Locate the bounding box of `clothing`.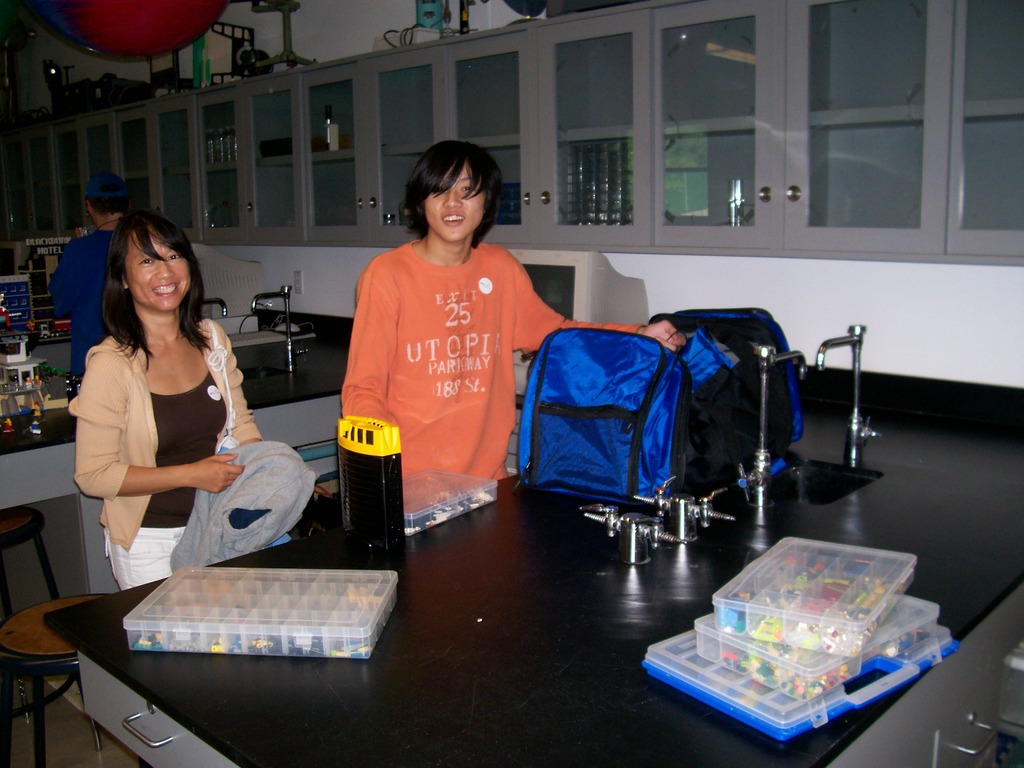
Bounding box: x1=166, y1=438, x2=323, y2=579.
